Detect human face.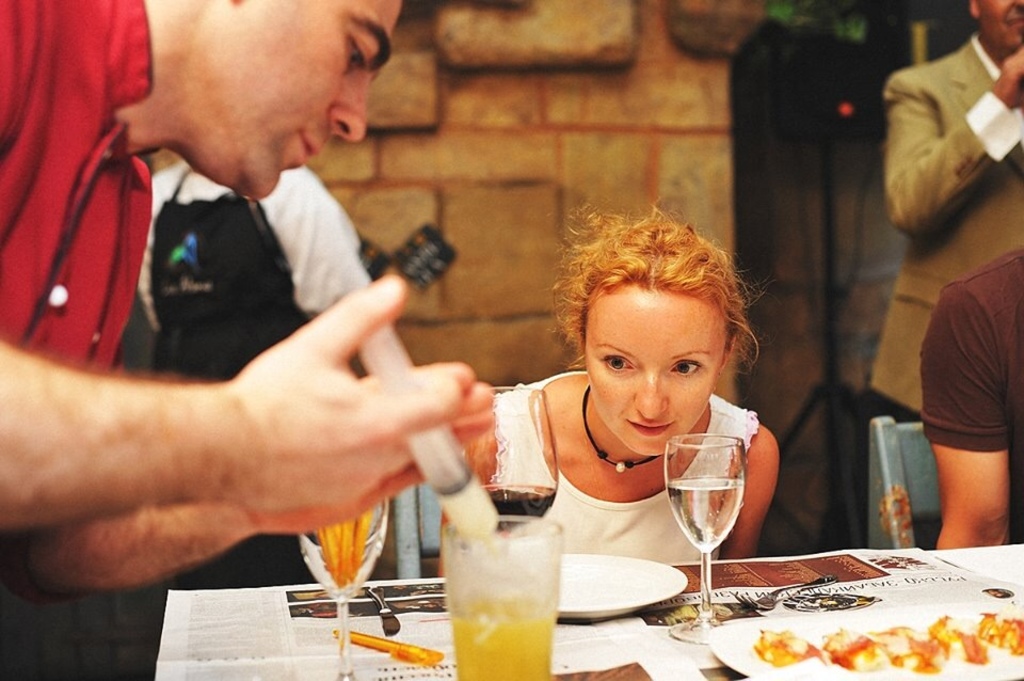
Detected at [199,0,404,202].
